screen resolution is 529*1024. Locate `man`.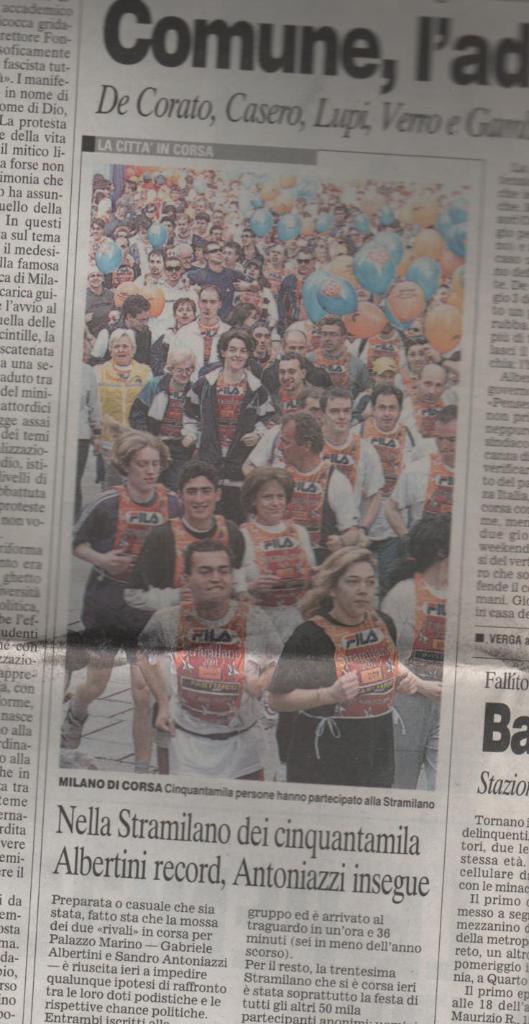
select_region(191, 332, 279, 475).
